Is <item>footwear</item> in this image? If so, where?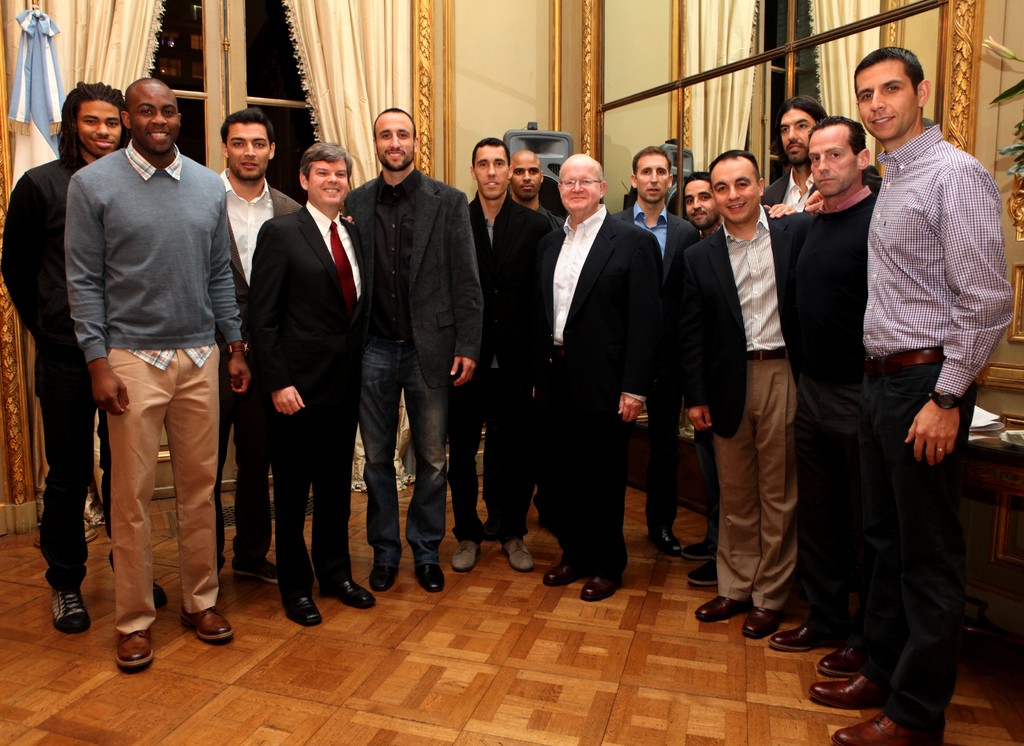
Yes, at (x1=280, y1=584, x2=323, y2=629).
